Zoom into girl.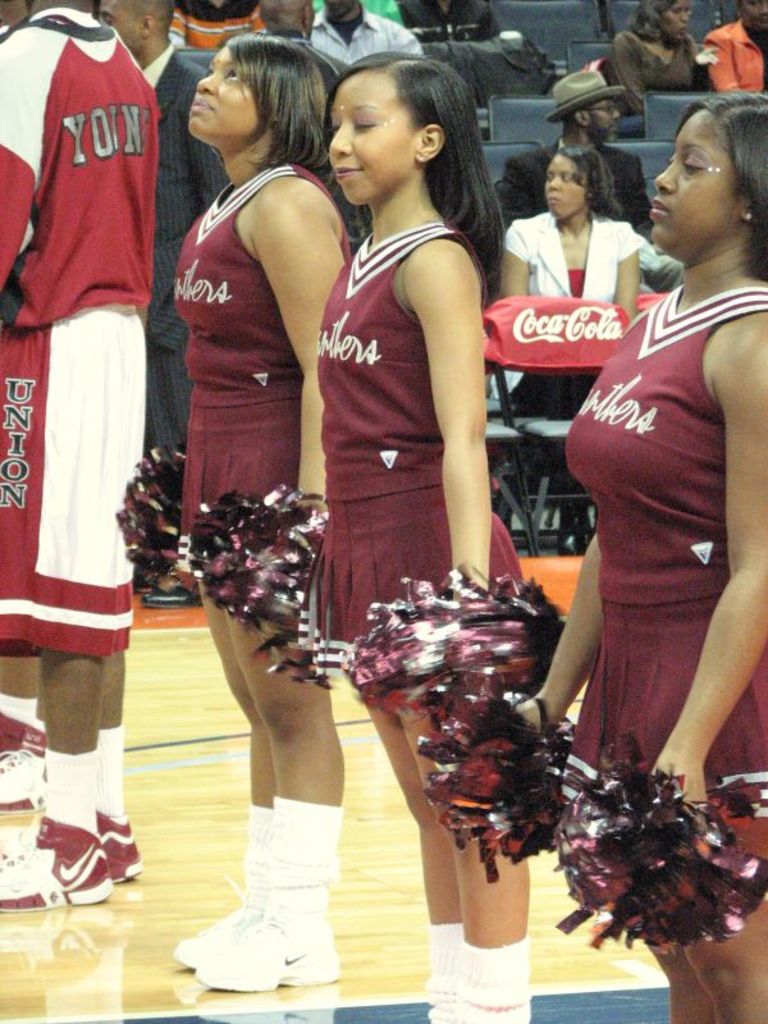
Zoom target: locate(306, 35, 544, 1023).
